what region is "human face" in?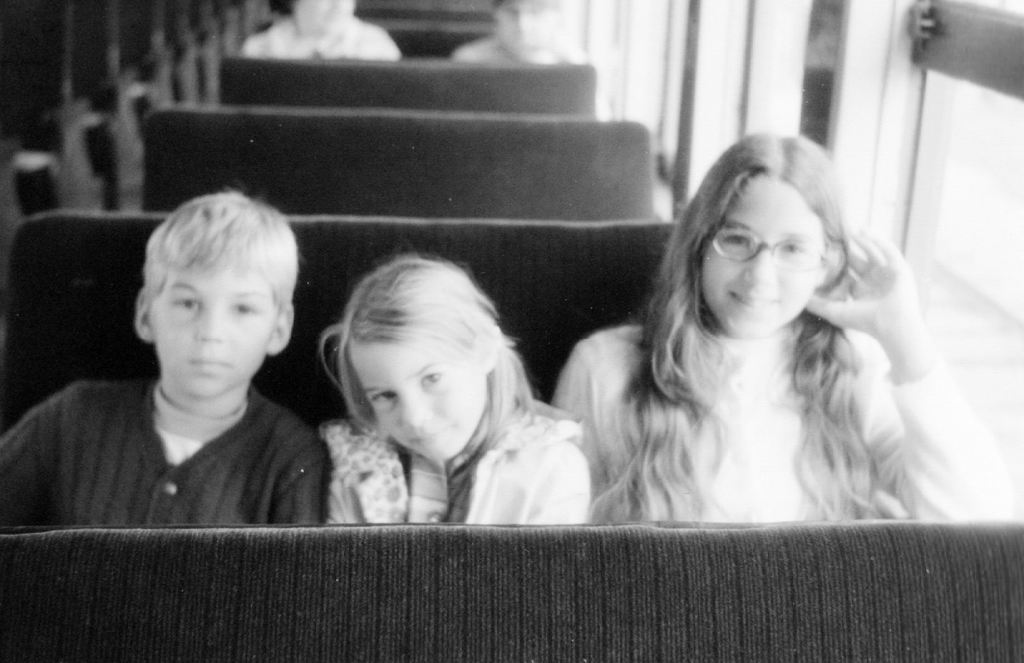
bbox=[696, 174, 824, 330].
